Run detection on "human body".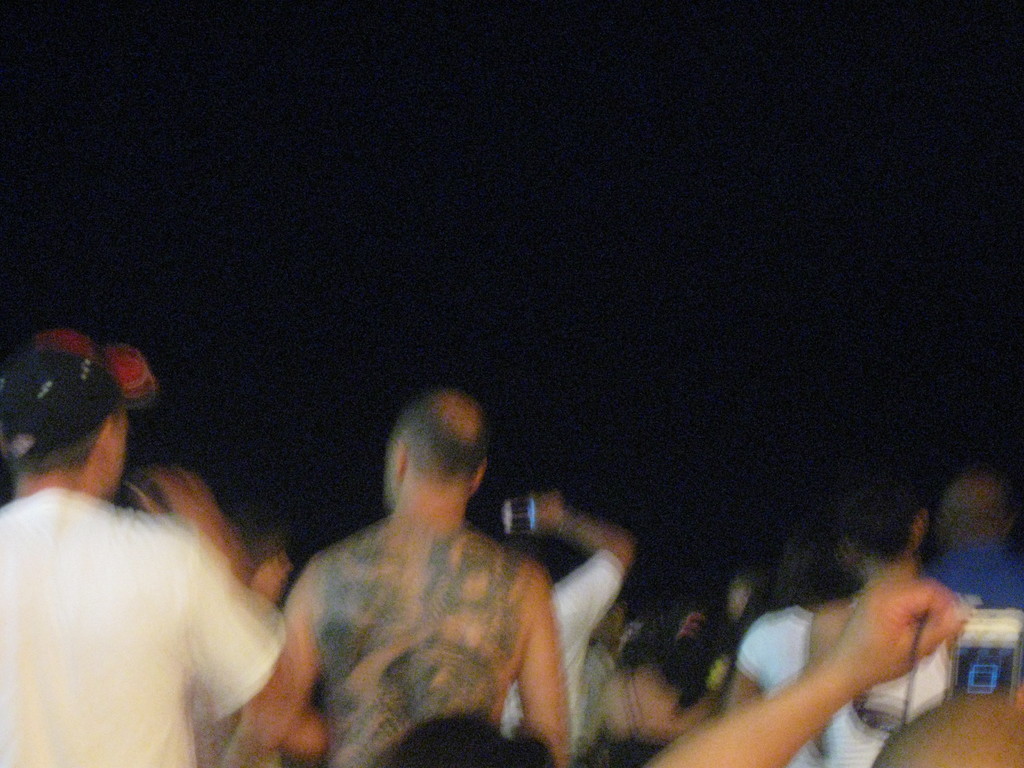
Result: [left=651, top=573, right=964, bottom=767].
